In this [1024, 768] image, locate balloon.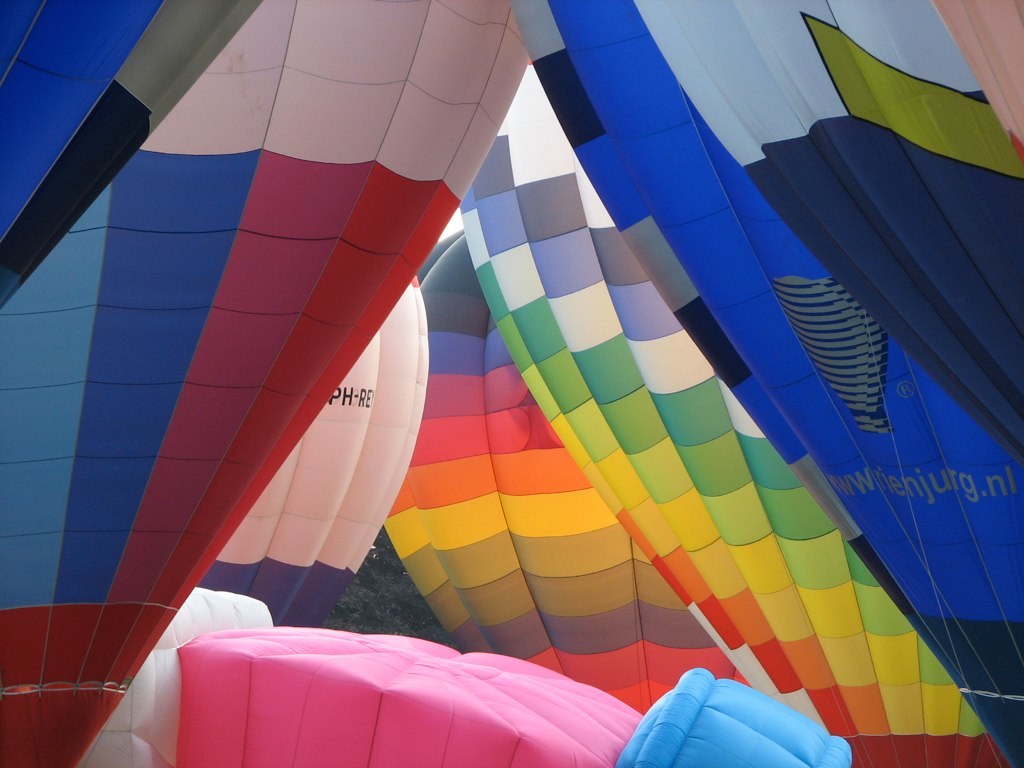
Bounding box: bbox(498, 0, 1023, 767).
